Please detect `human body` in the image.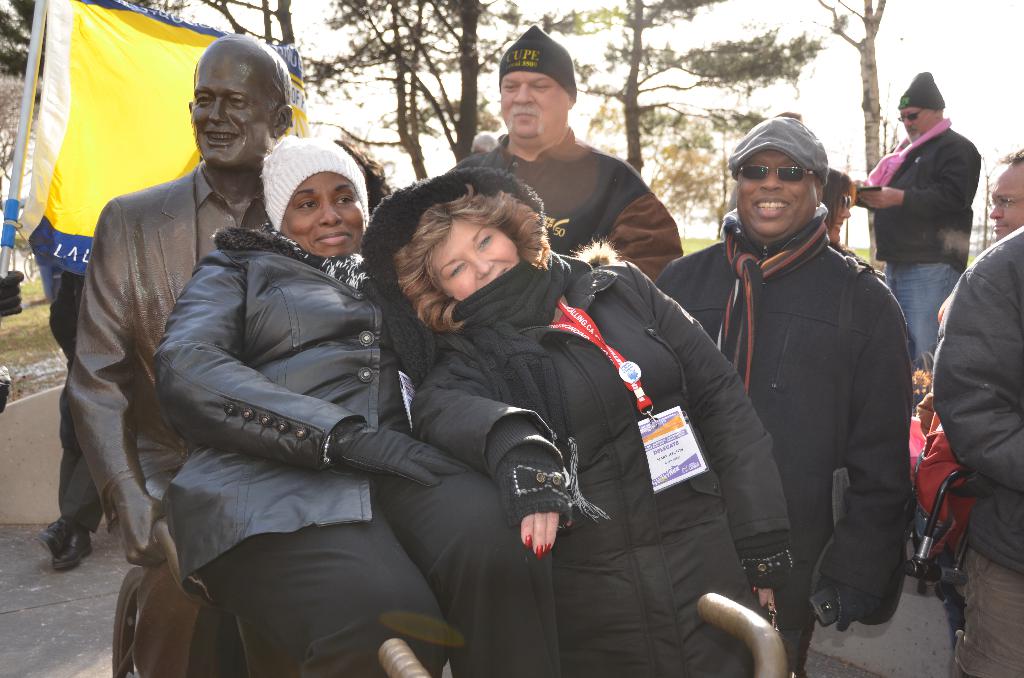
<box>48,239,87,557</box>.
